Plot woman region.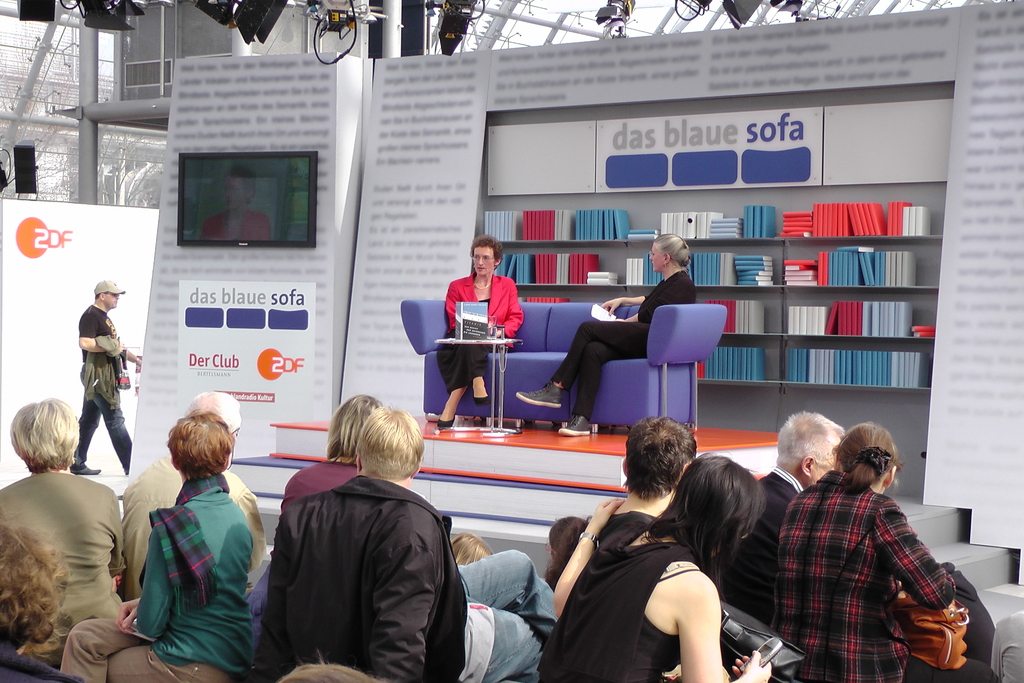
Plotted at left=0, top=391, right=125, bottom=676.
